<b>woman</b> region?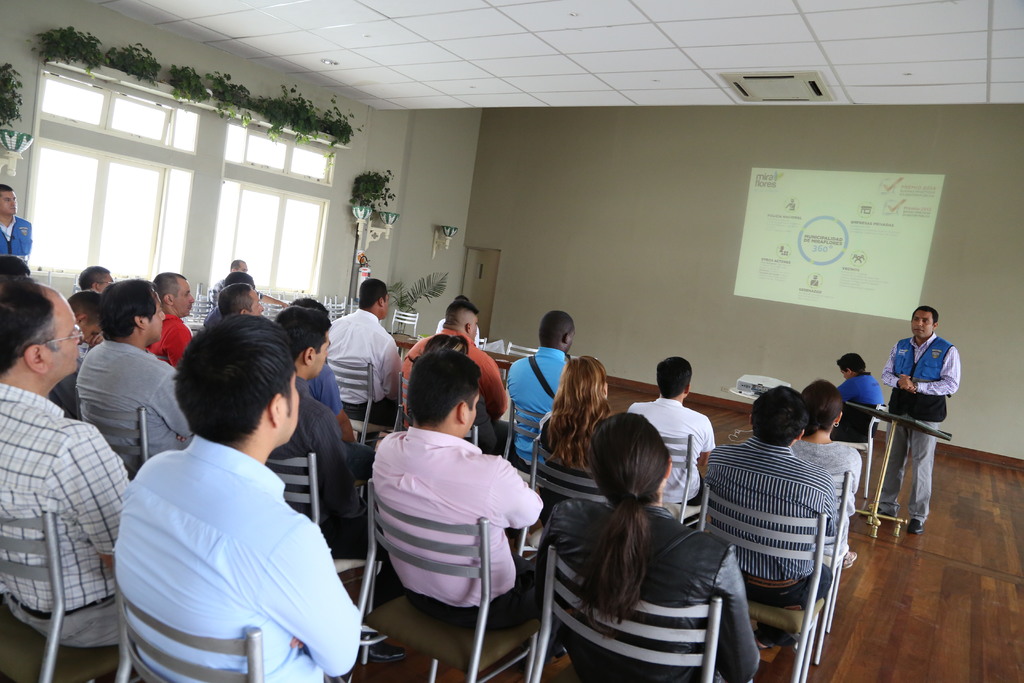
box=[556, 367, 739, 682]
